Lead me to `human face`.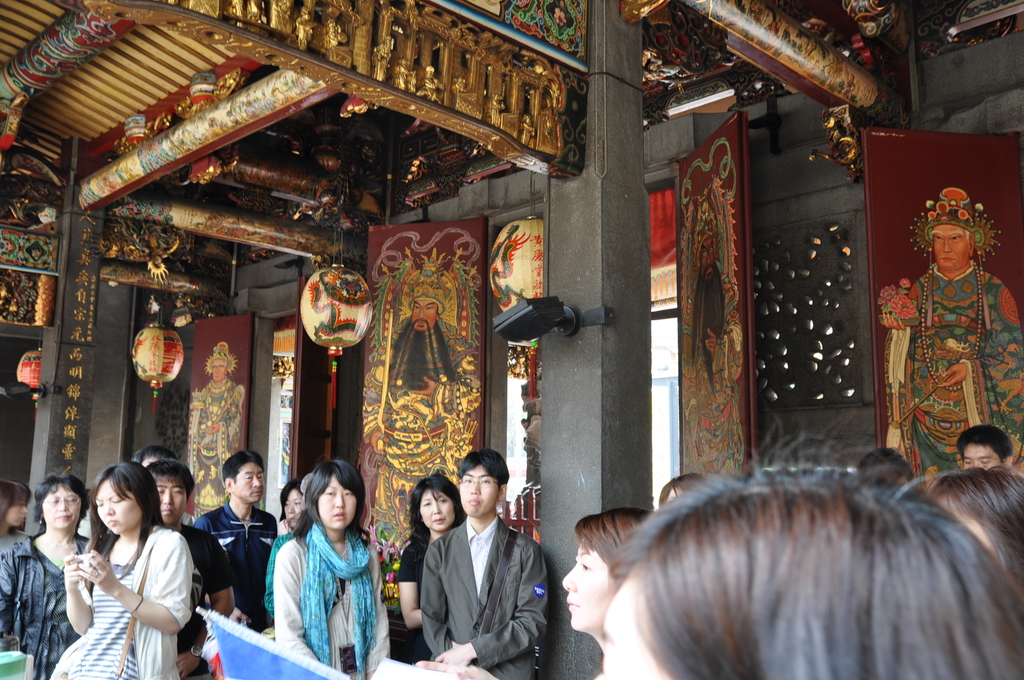
Lead to 419,485,454,530.
